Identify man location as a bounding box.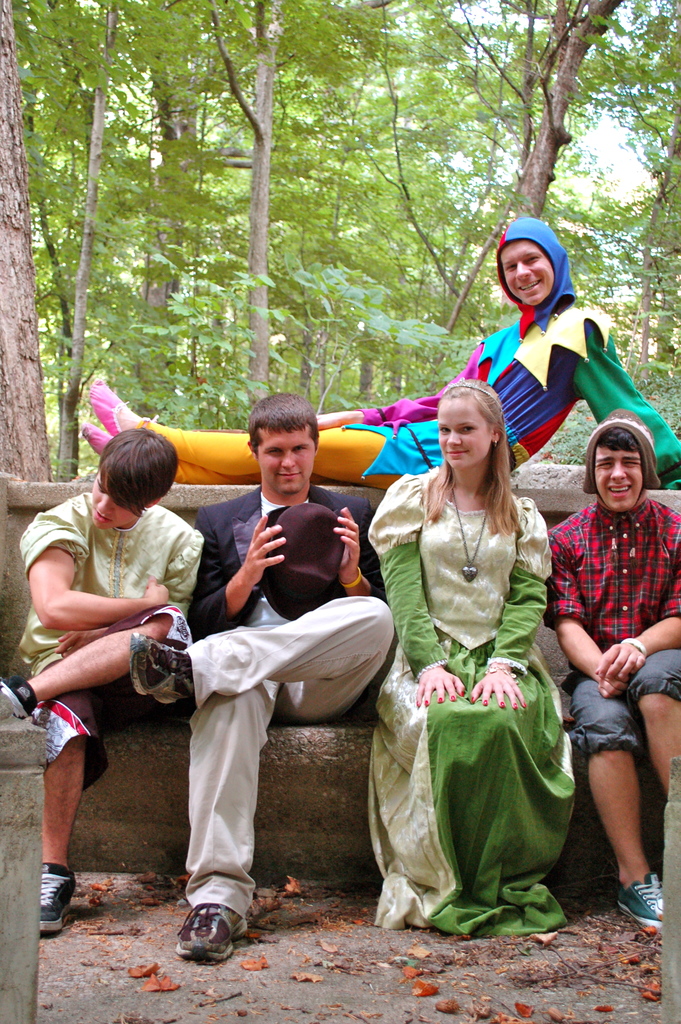
72, 212, 680, 485.
